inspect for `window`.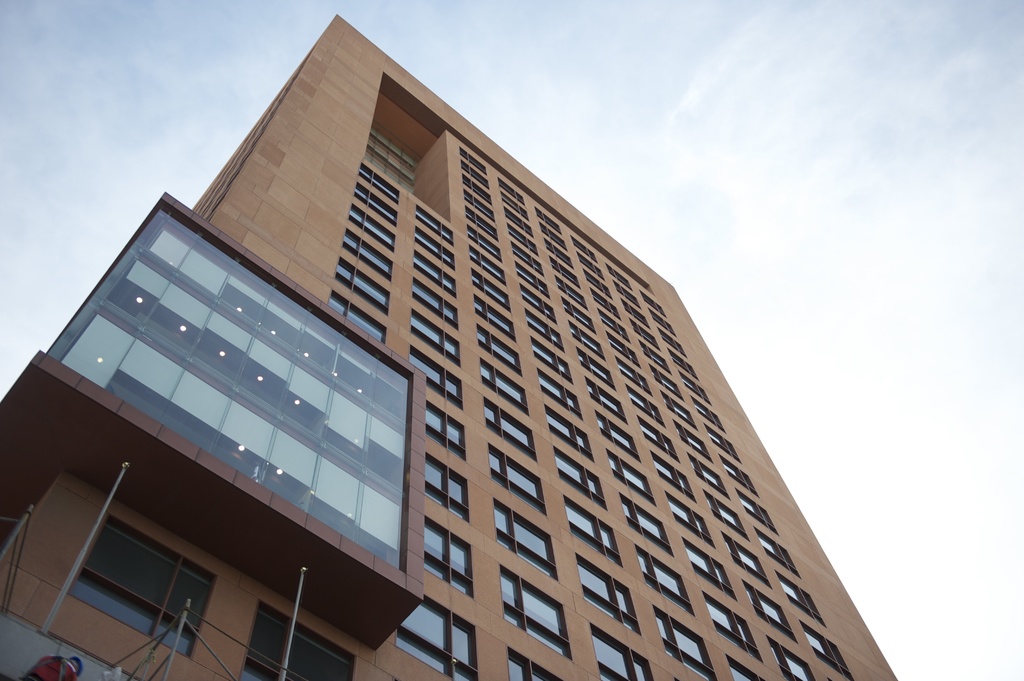
Inspection: <box>413,252,460,296</box>.
